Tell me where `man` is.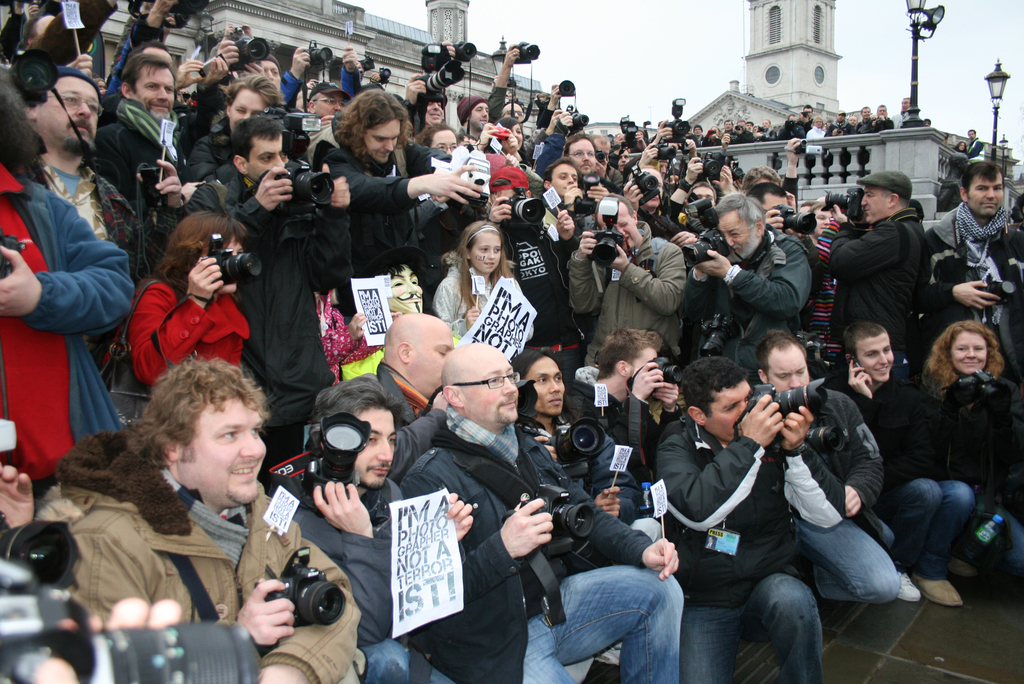
`man` is at 827/322/938/608.
